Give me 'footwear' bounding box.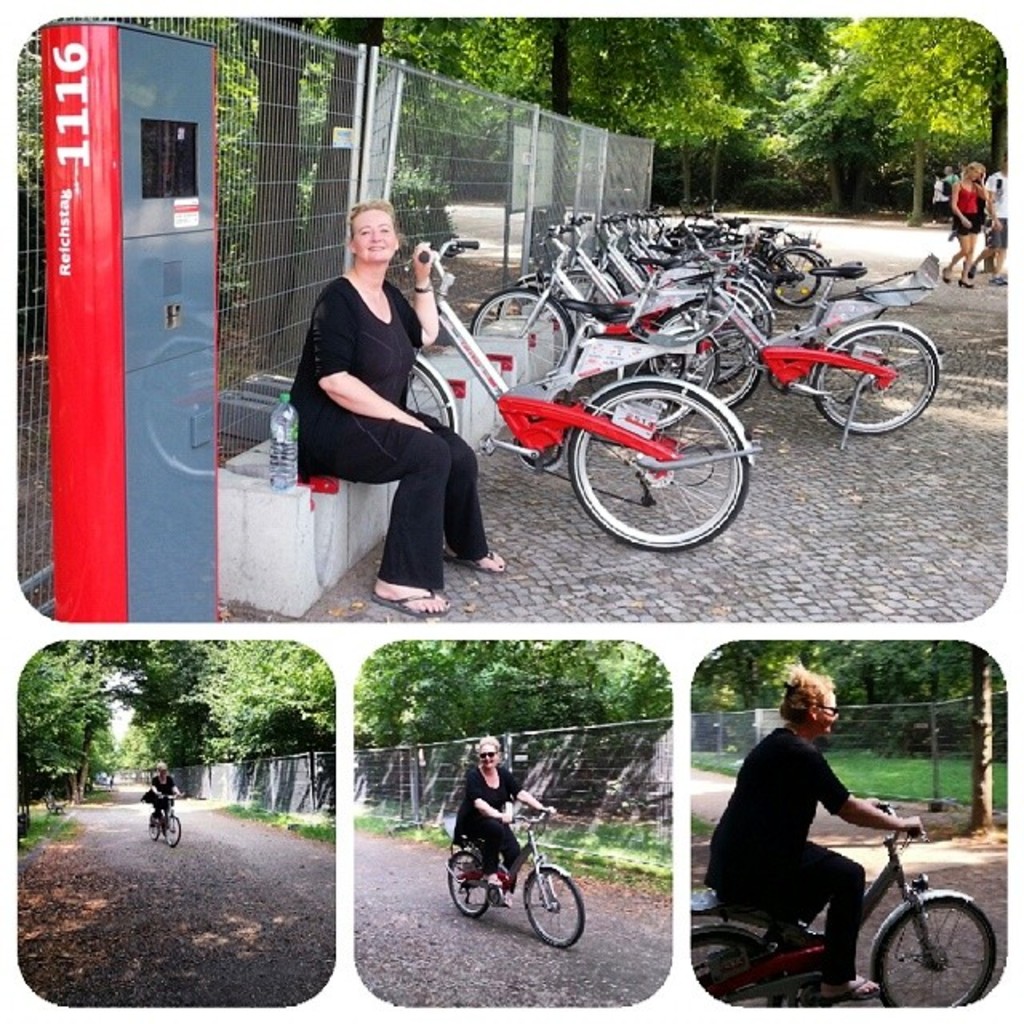
x1=819 y1=973 x2=882 y2=1005.
